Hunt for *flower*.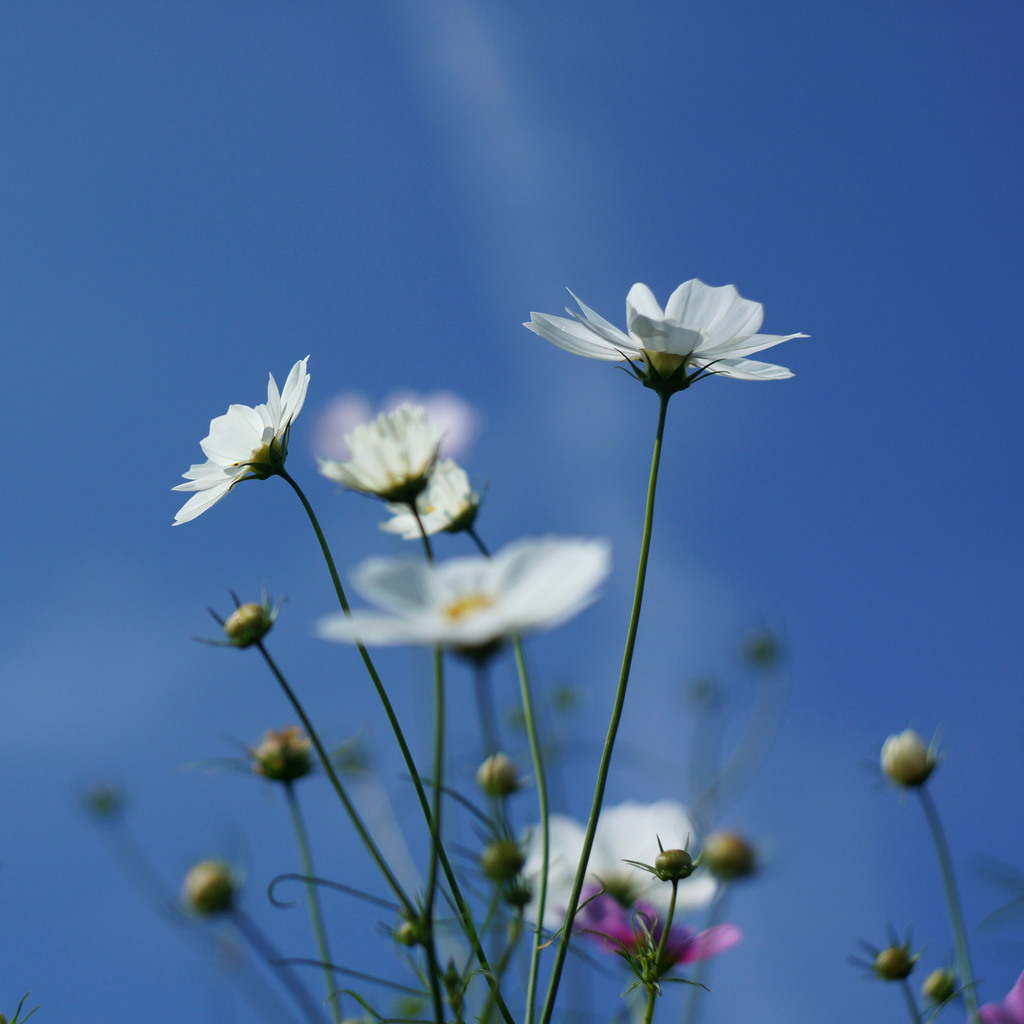
Hunted down at left=639, top=836, right=709, bottom=893.
